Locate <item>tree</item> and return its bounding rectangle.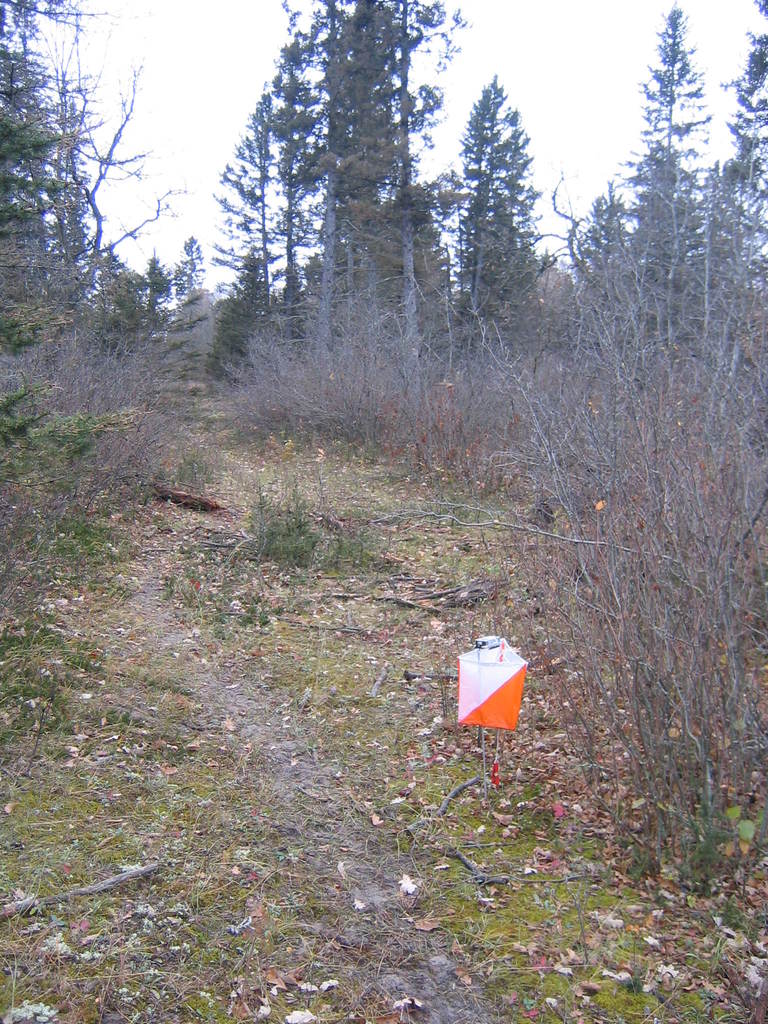
x1=443, y1=74, x2=560, y2=359.
